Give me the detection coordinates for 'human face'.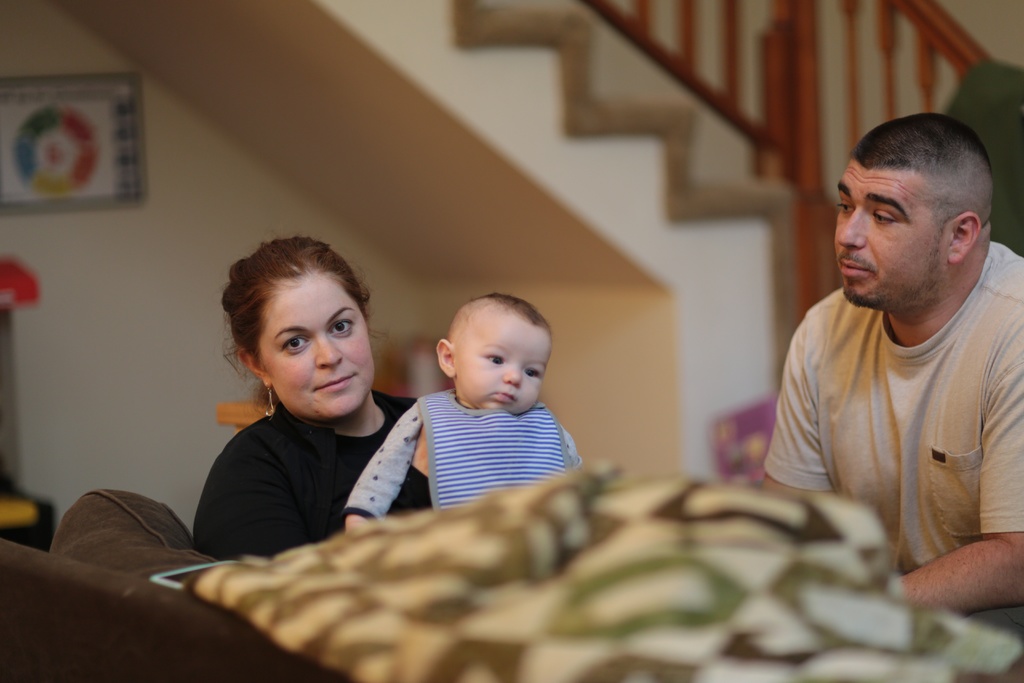
457:313:552:416.
